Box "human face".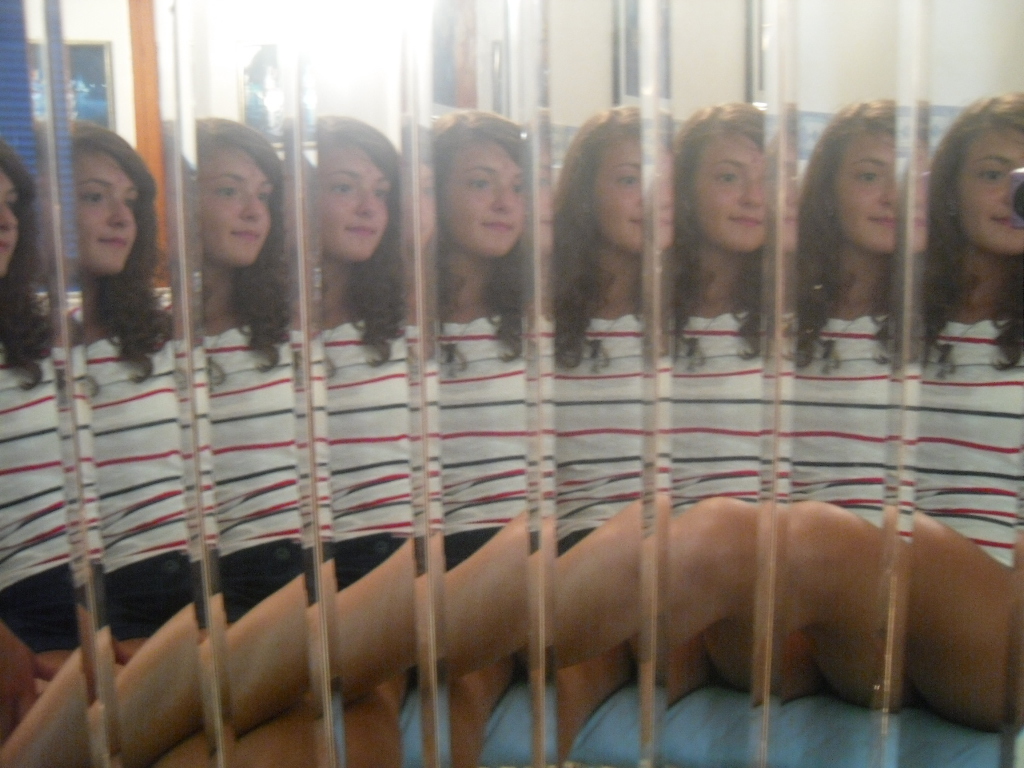
bbox=[586, 140, 641, 251].
